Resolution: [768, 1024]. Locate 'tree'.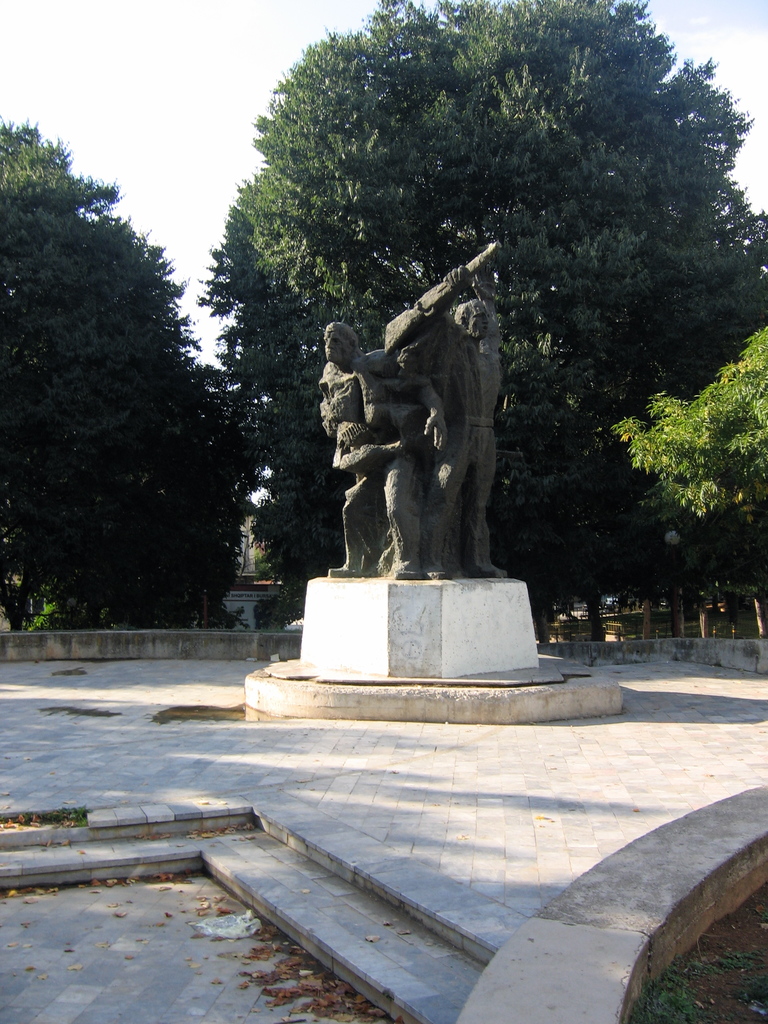
<box>605,316,767,581</box>.
